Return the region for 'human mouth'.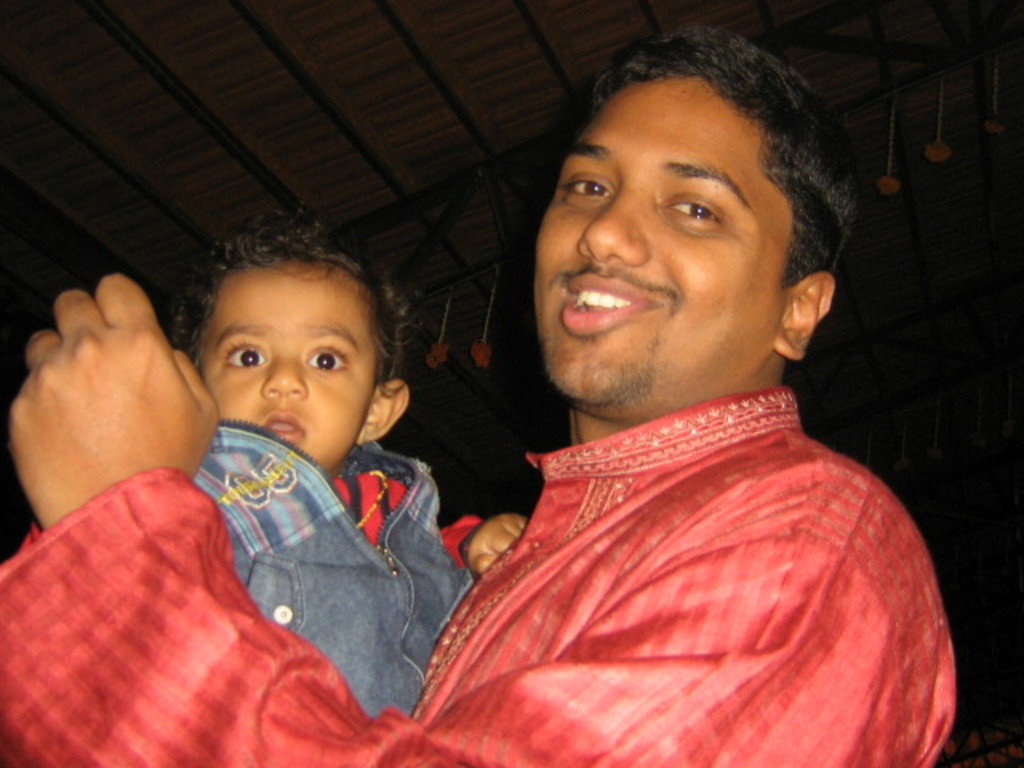
left=562, top=267, right=662, bottom=336.
